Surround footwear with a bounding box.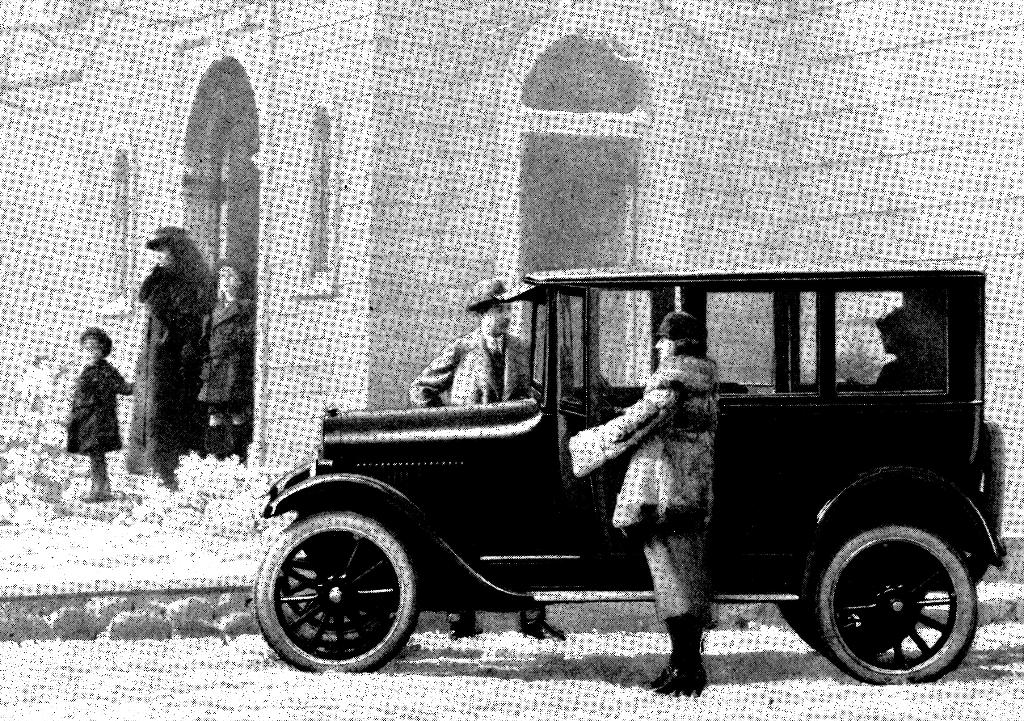
(447,621,480,640).
